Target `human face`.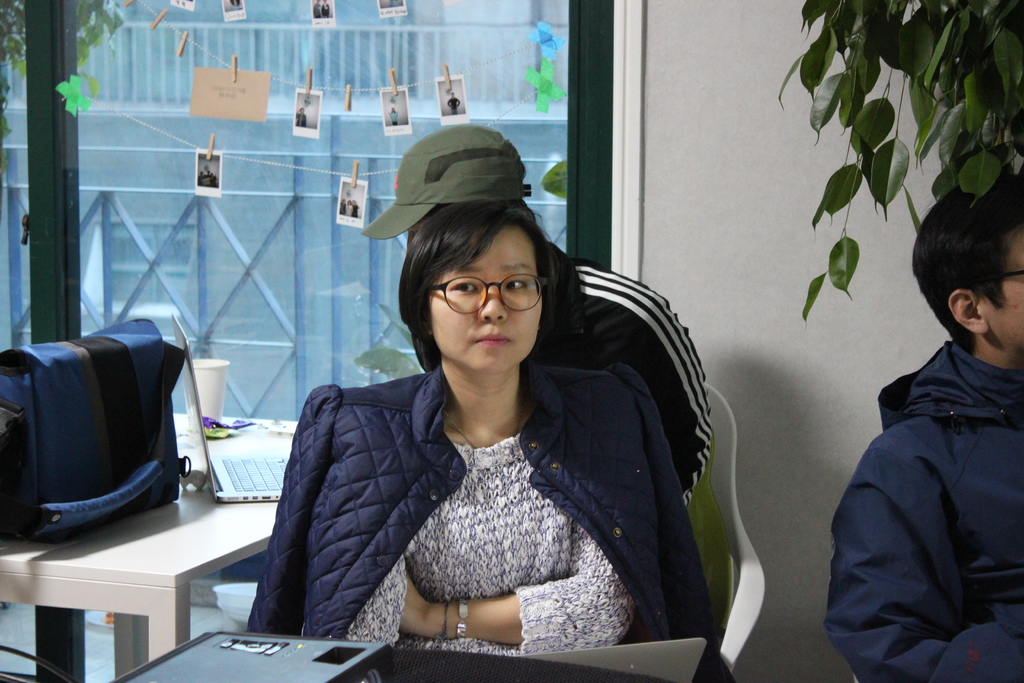
Target region: box=[424, 226, 541, 374].
